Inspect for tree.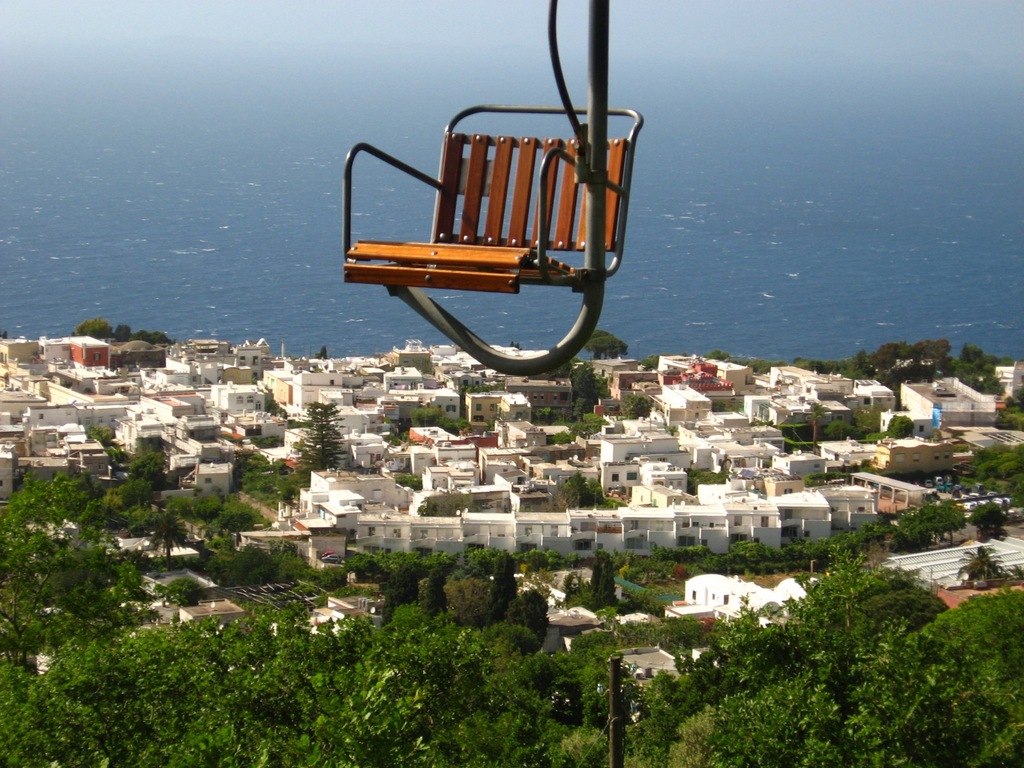
Inspection: <region>209, 496, 269, 540</region>.
